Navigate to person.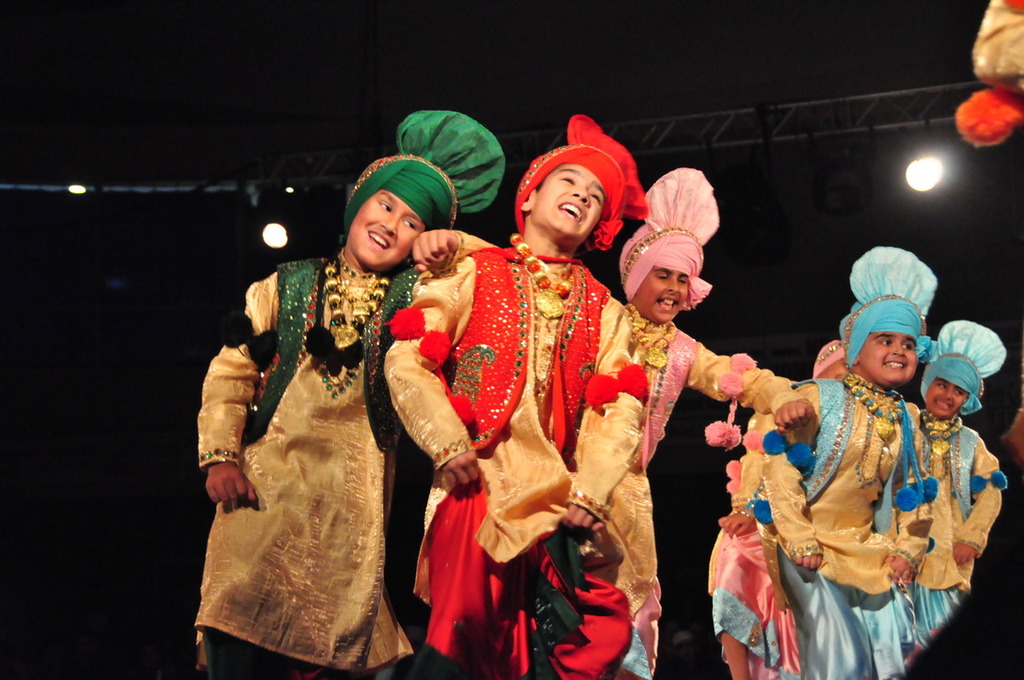
Navigation target: 702/339/848/679.
